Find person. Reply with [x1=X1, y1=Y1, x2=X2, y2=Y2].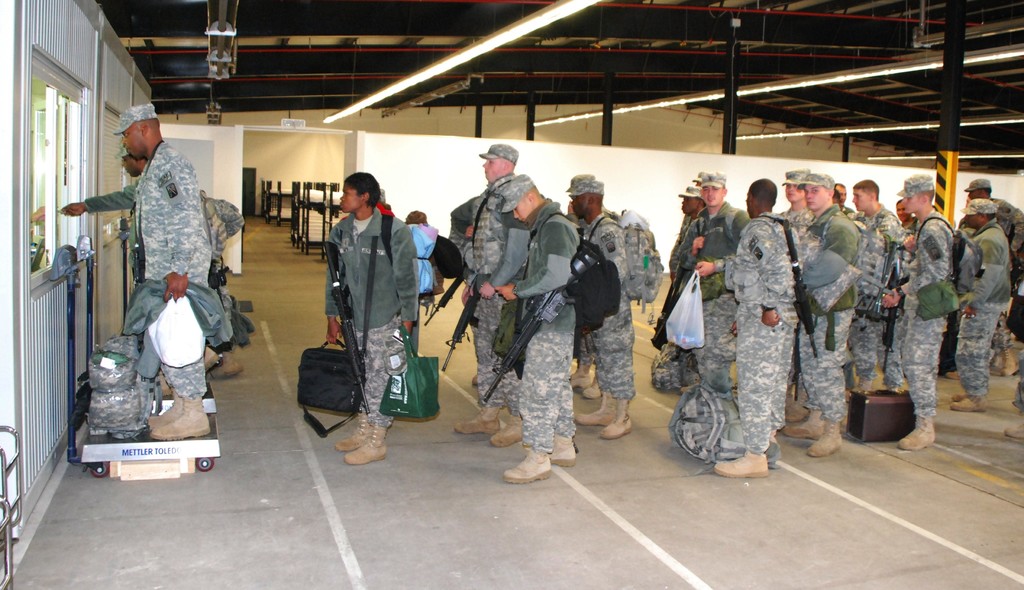
[x1=478, y1=169, x2=584, y2=479].
